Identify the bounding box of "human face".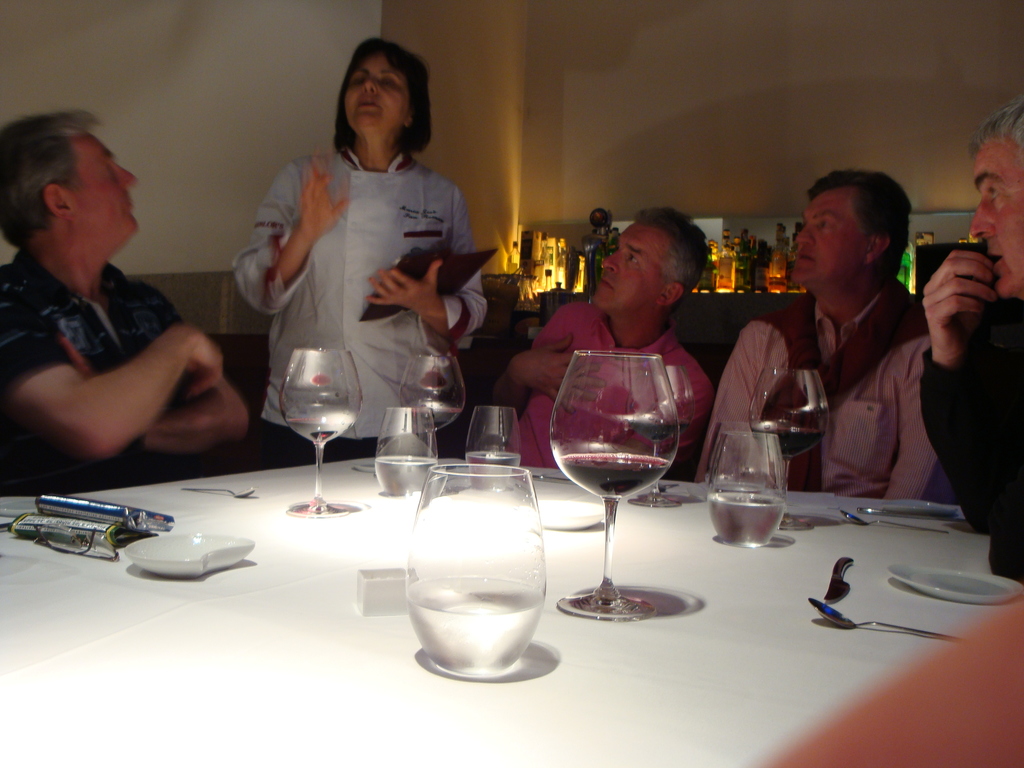
<bbox>970, 150, 1023, 300</bbox>.
